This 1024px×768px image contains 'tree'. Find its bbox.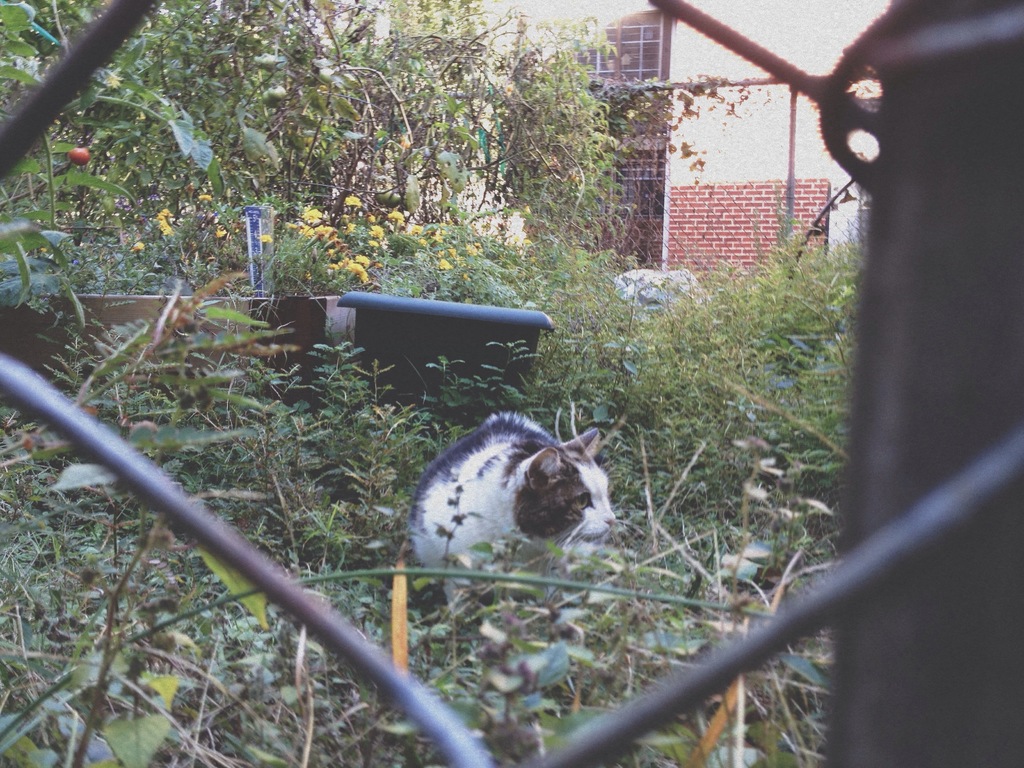
crop(1, 0, 635, 259).
